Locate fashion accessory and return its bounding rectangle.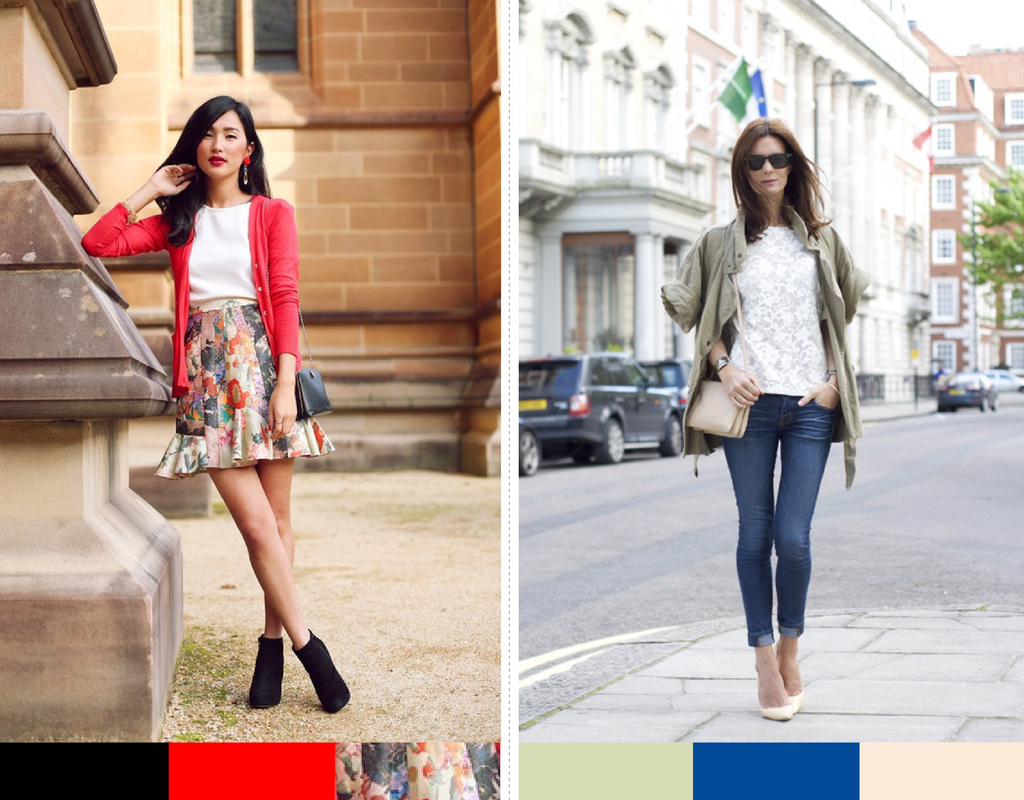
bbox(784, 688, 806, 717).
